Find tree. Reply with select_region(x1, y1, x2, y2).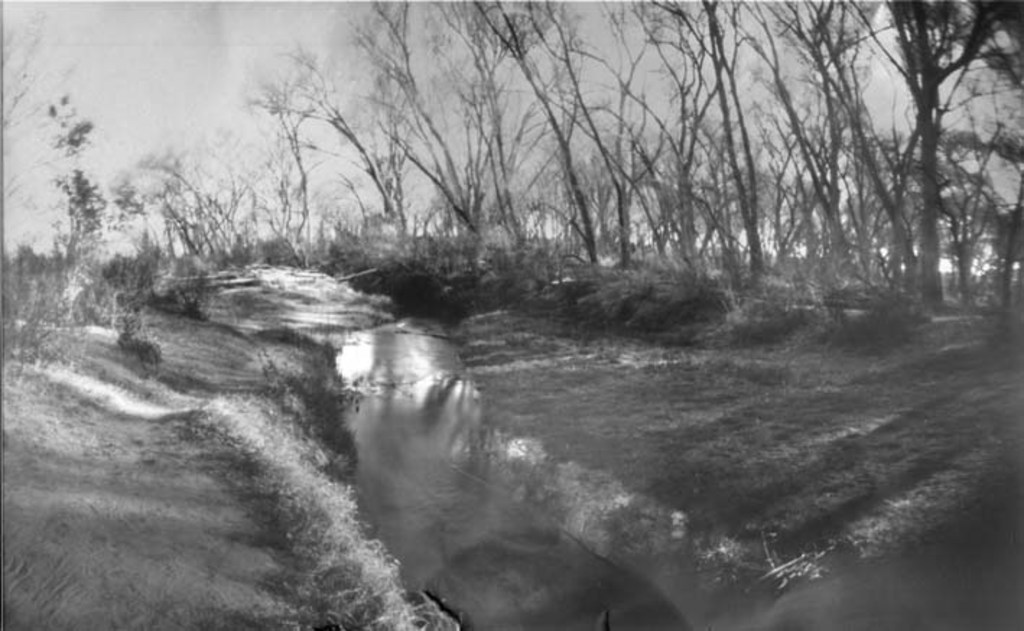
select_region(334, 0, 481, 248).
